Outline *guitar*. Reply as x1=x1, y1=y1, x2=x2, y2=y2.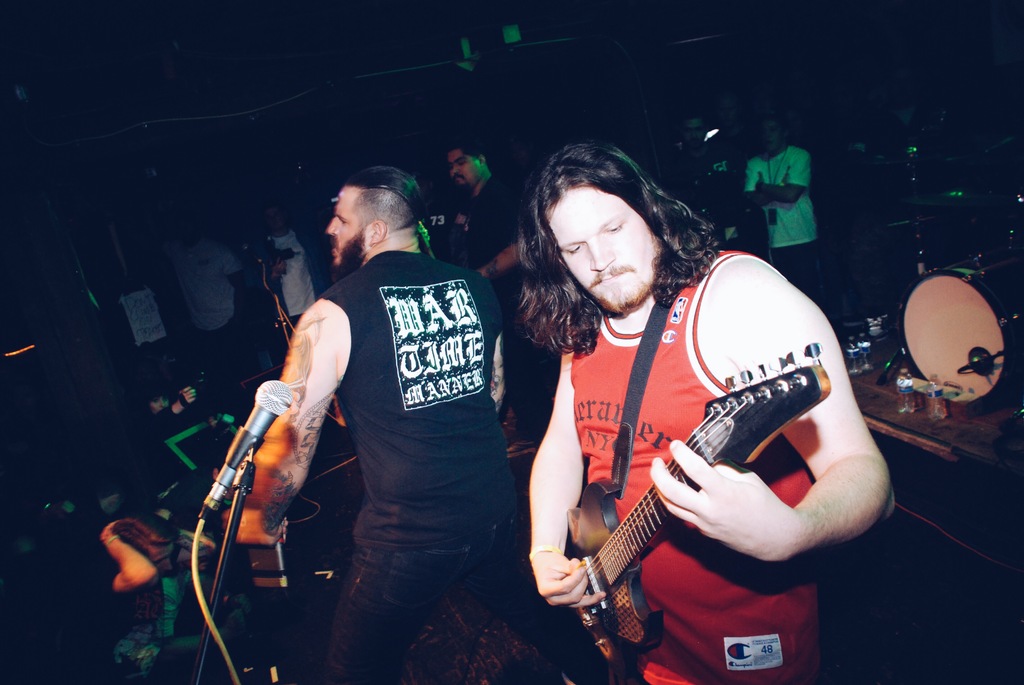
x1=209, y1=393, x2=367, y2=621.
